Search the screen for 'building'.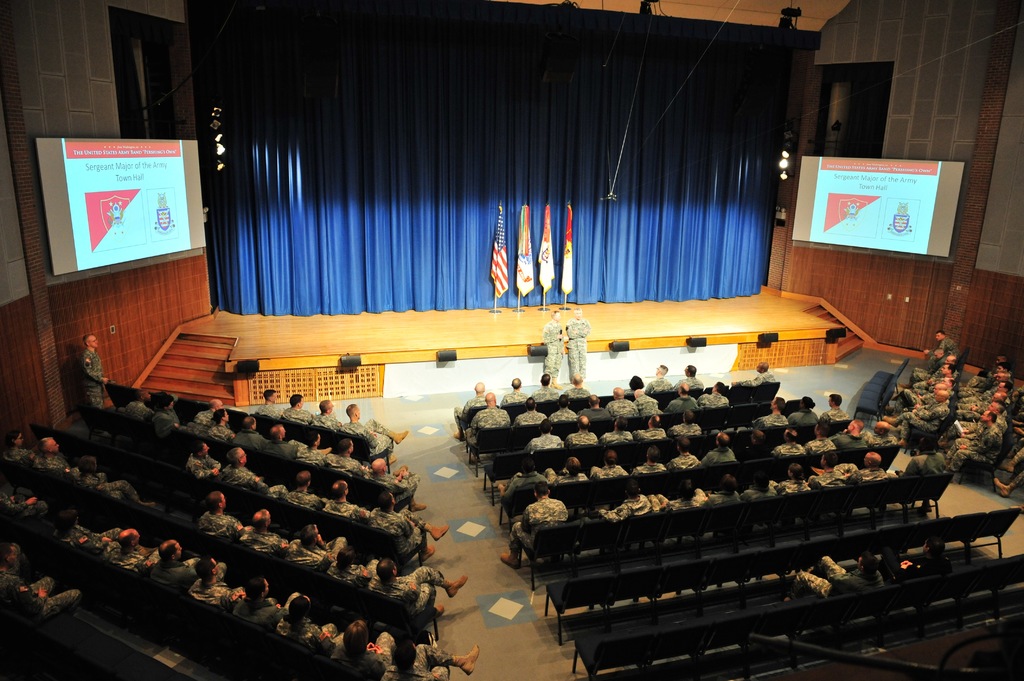
Found at l=0, t=0, r=1023, b=680.
